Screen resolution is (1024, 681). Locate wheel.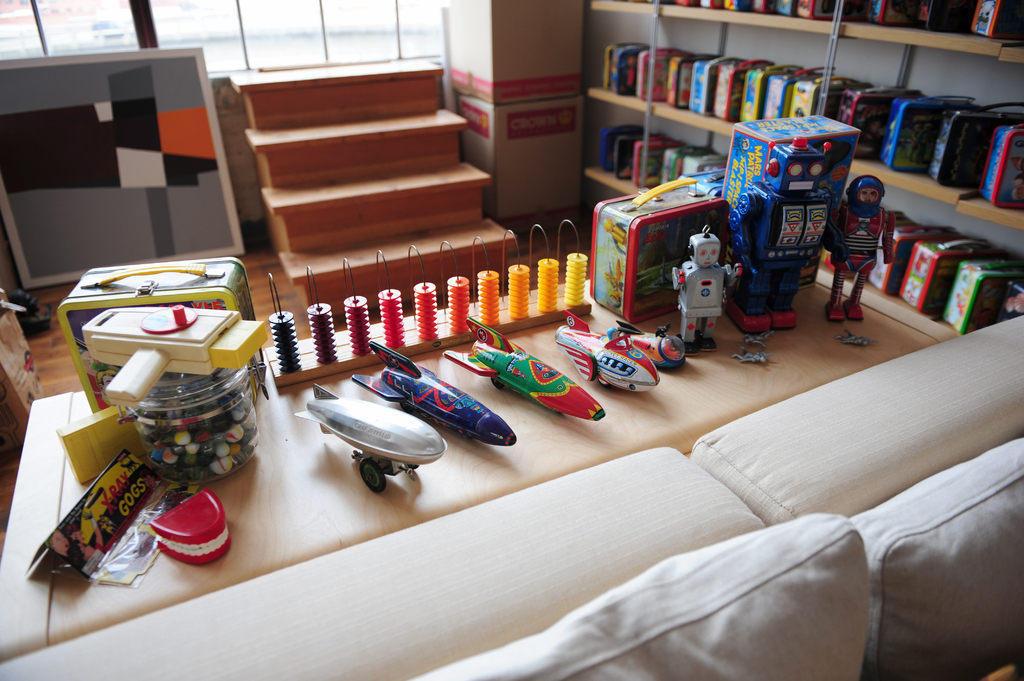
box(490, 378, 502, 390).
